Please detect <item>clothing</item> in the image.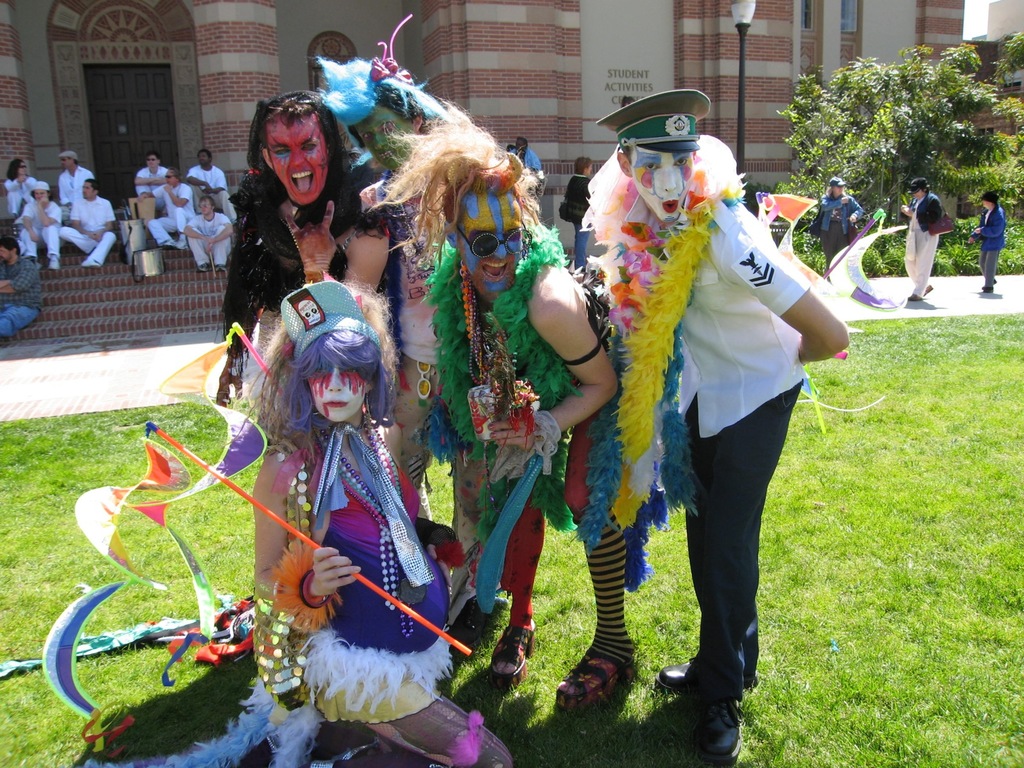
bbox(899, 195, 947, 296).
